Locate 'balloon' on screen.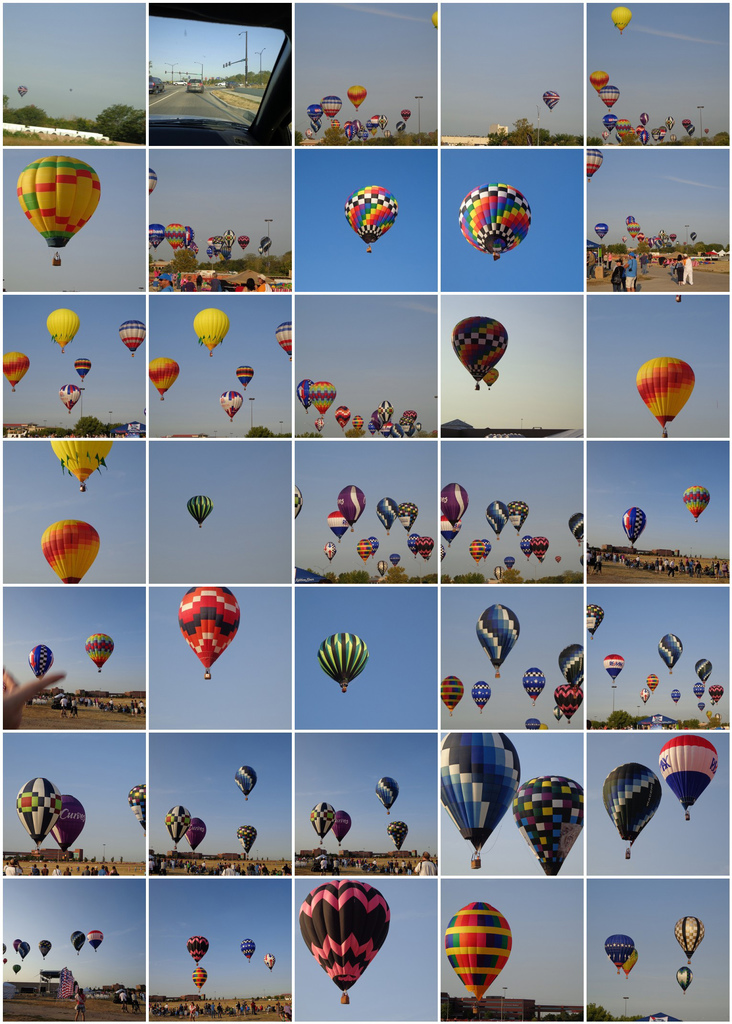
On screen at left=636, top=358, right=699, bottom=424.
